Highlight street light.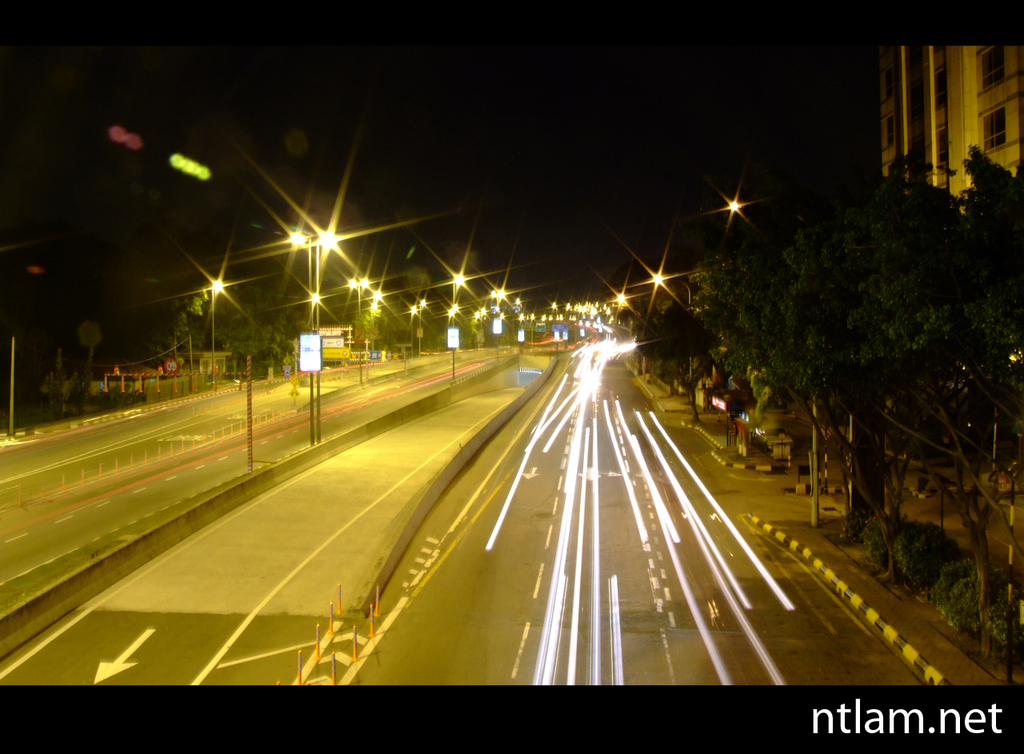
Highlighted region: (x1=418, y1=299, x2=426, y2=358).
